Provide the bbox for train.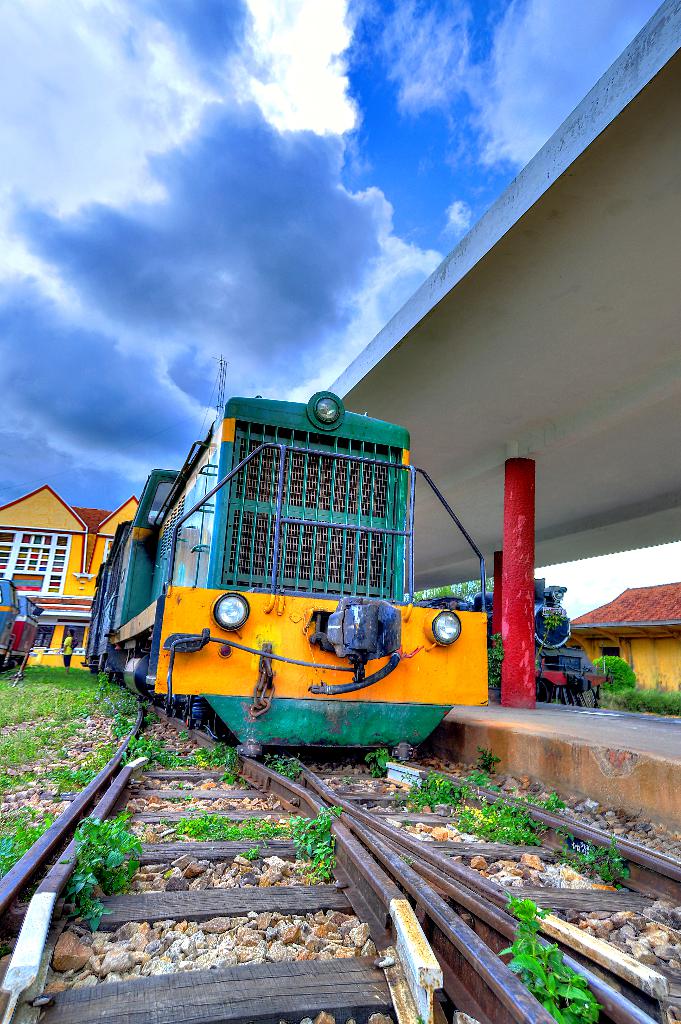
x1=534 y1=578 x2=609 y2=712.
